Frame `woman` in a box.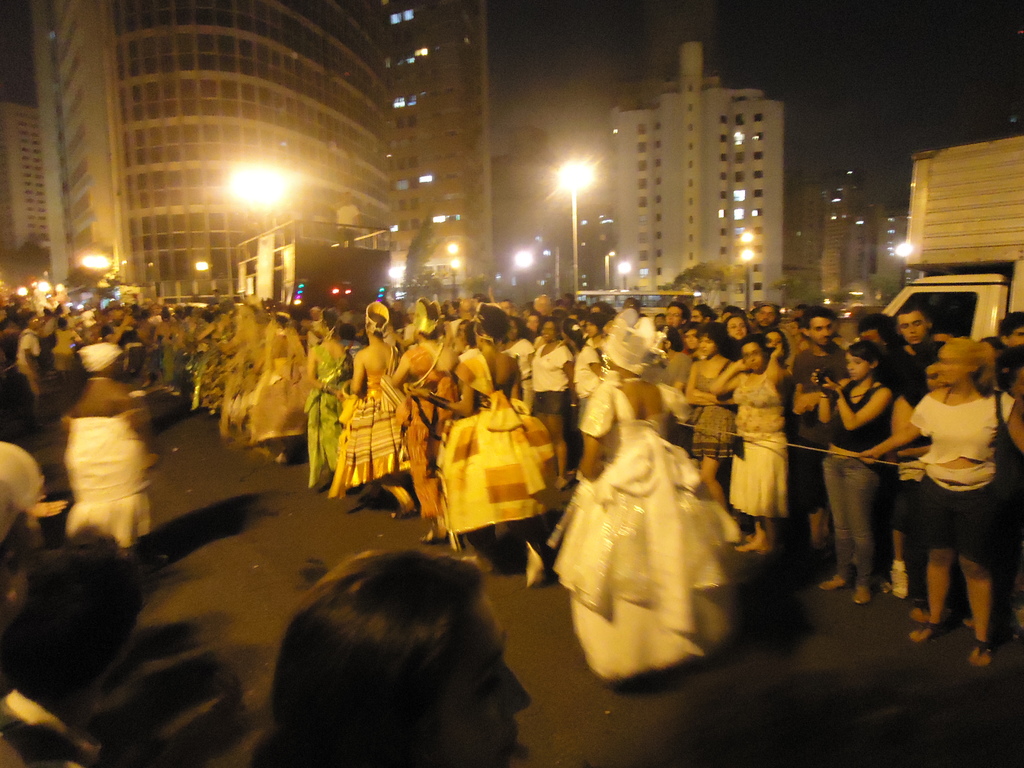
select_region(557, 318, 748, 682).
